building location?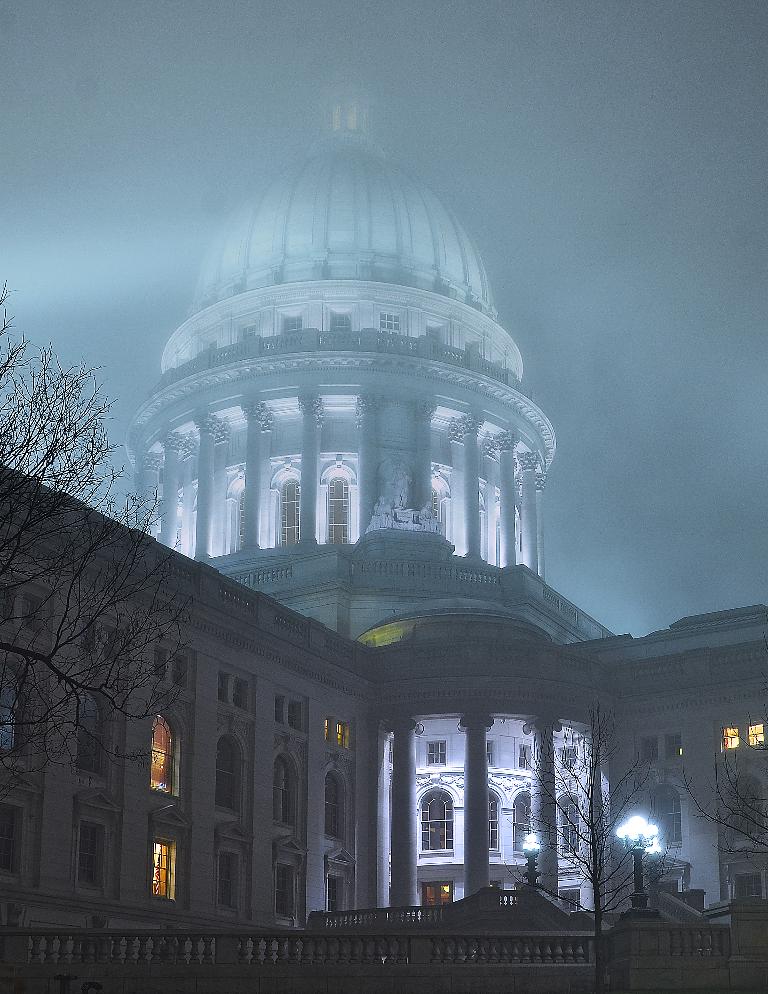
detection(0, 65, 767, 993)
